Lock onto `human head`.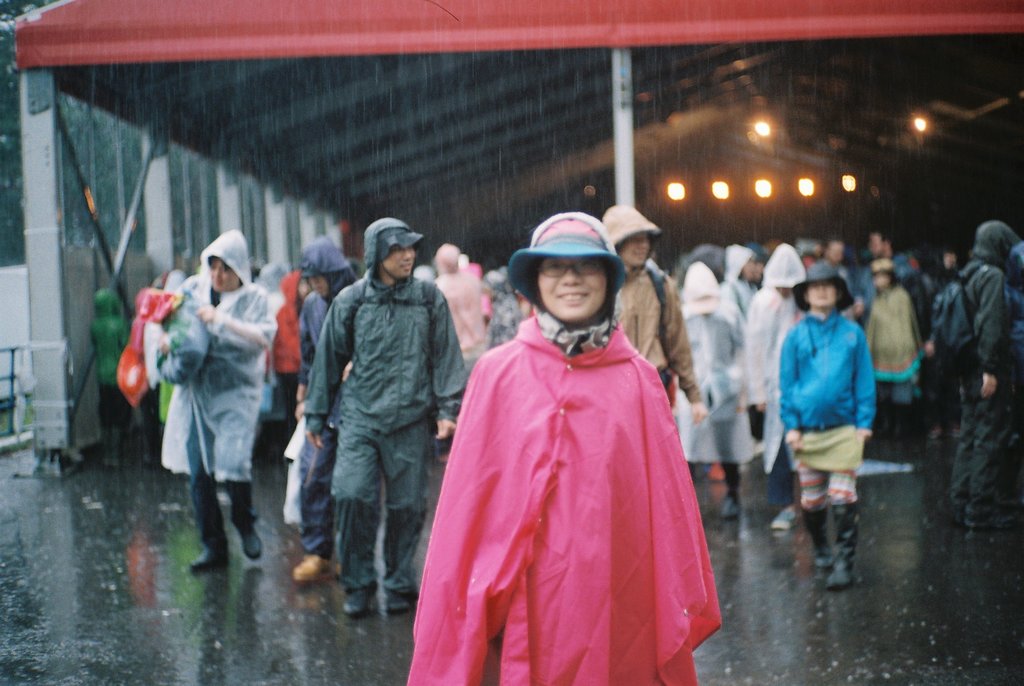
Locked: detection(362, 218, 424, 281).
